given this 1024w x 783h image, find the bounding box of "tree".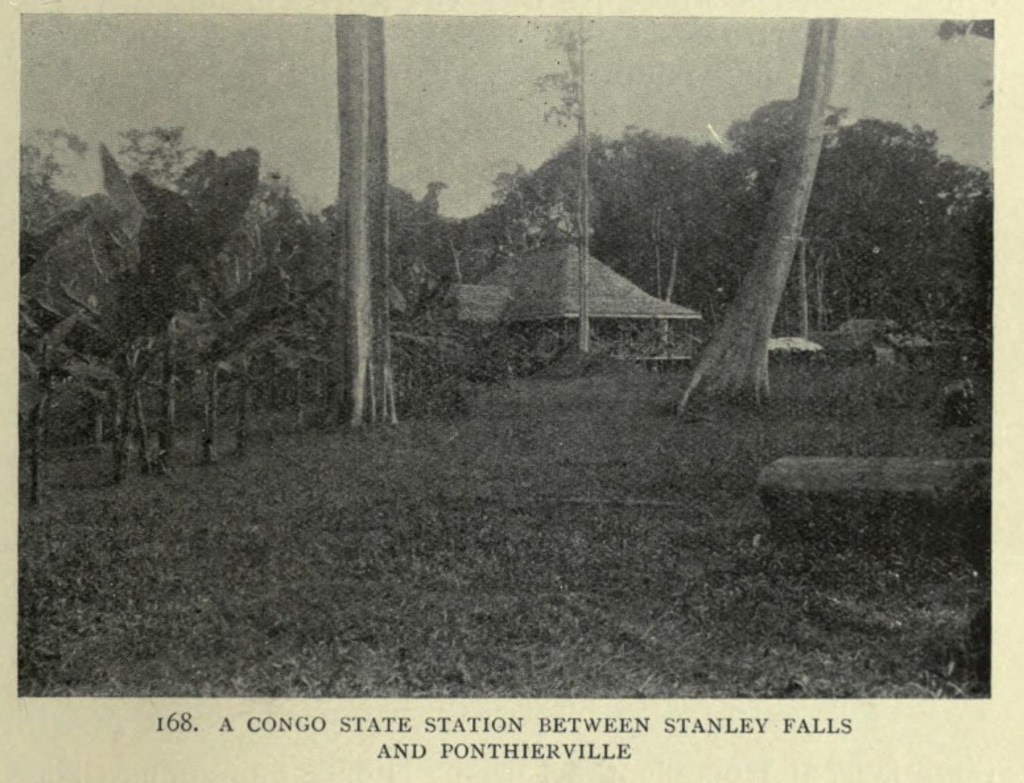
BBox(482, 118, 763, 358).
